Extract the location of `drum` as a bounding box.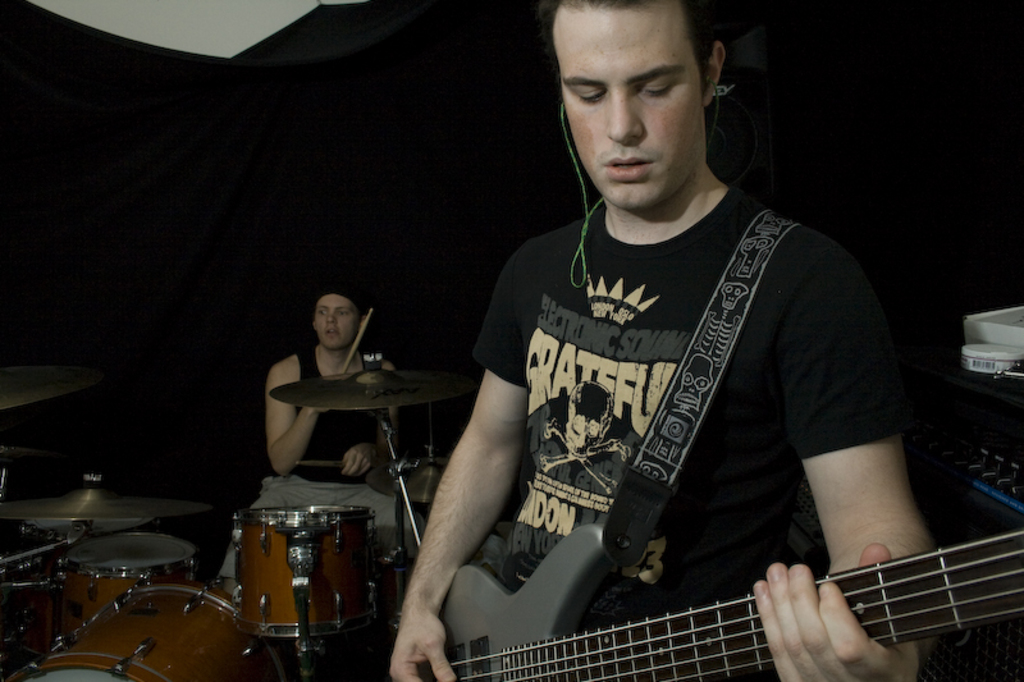
0 572 63 676.
